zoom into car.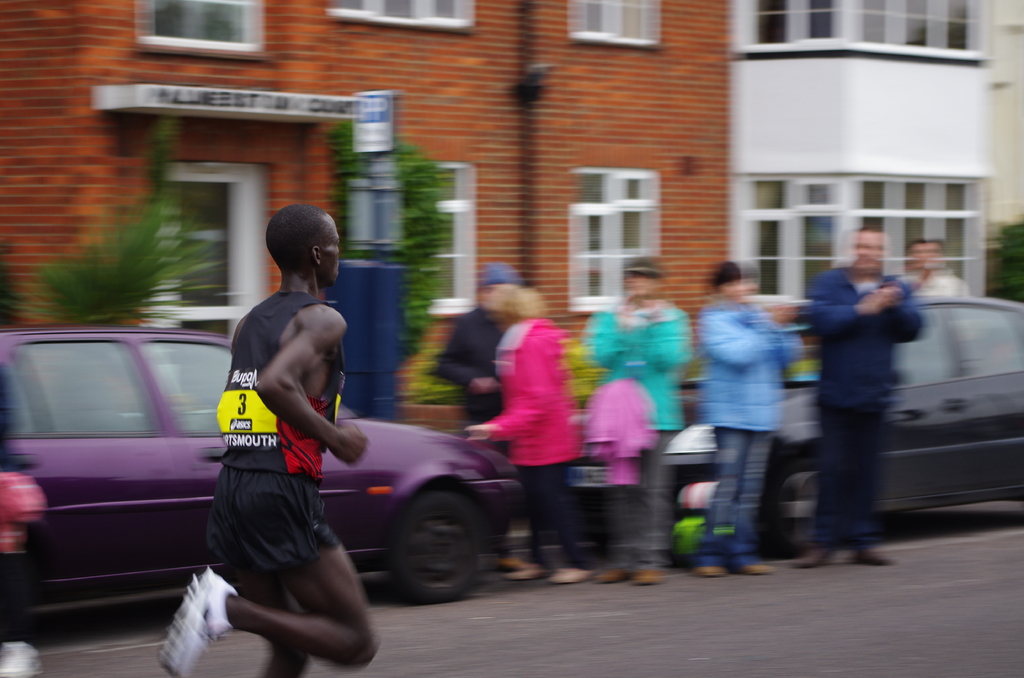
Zoom target: (x1=563, y1=296, x2=1023, y2=546).
